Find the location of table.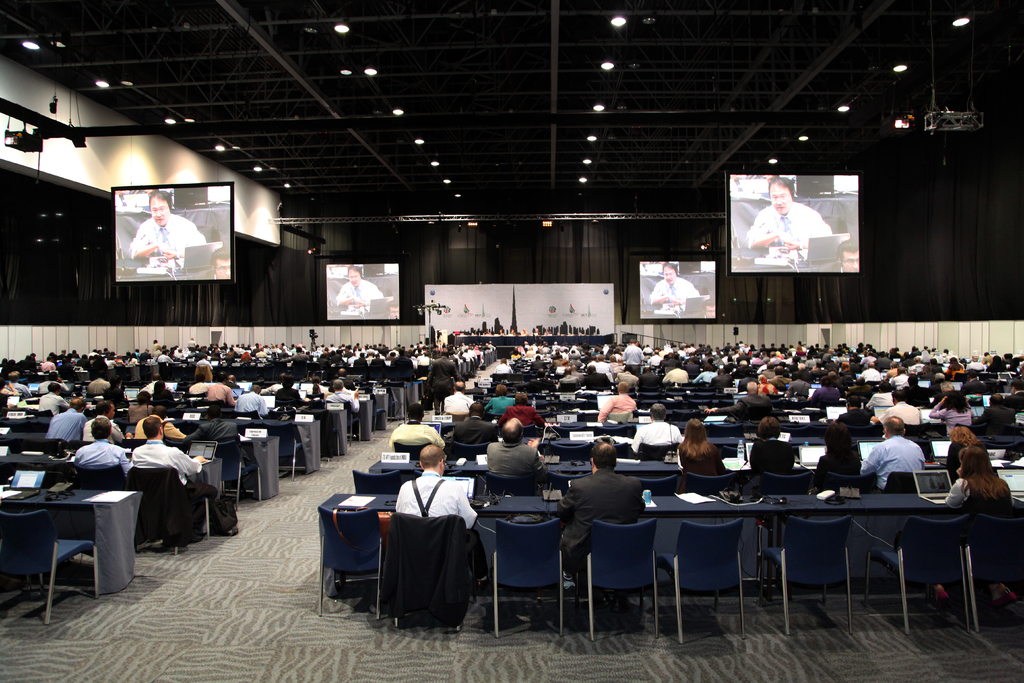
Location: <box>375,393,390,429</box>.
